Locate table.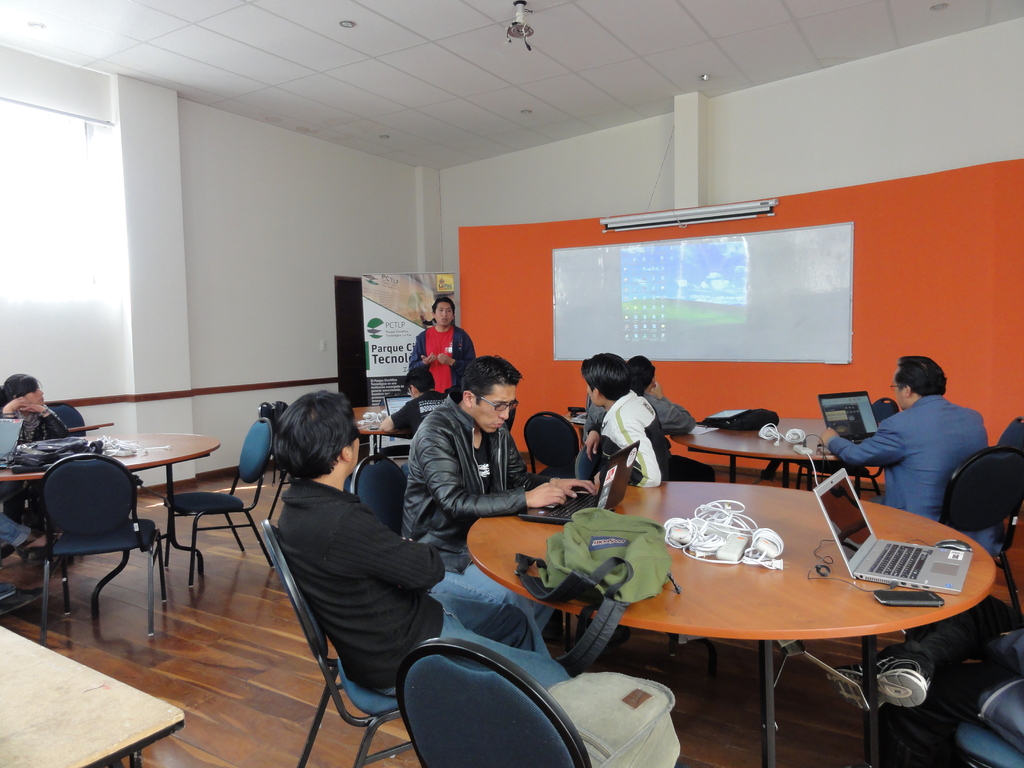
Bounding box: [left=671, top=419, right=847, bottom=487].
